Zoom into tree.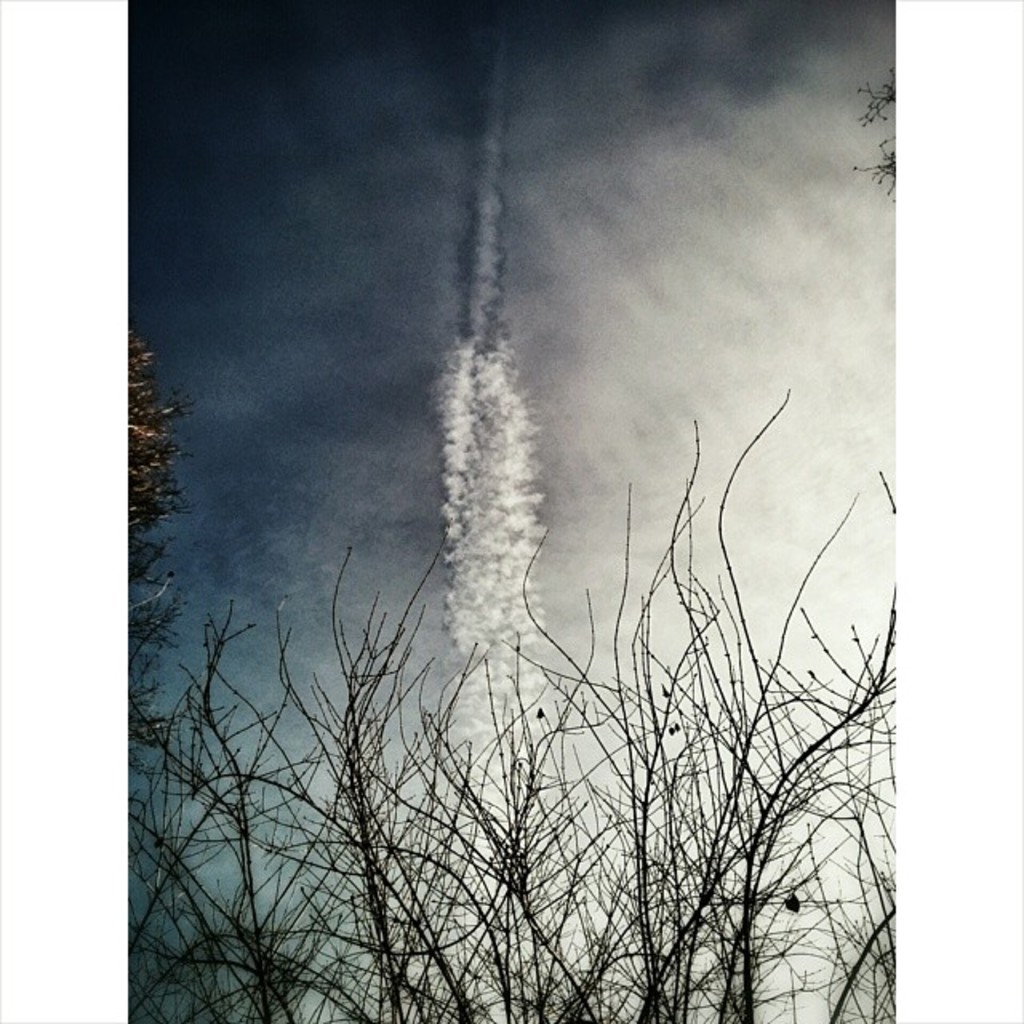
Zoom target: select_region(117, 325, 192, 728).
